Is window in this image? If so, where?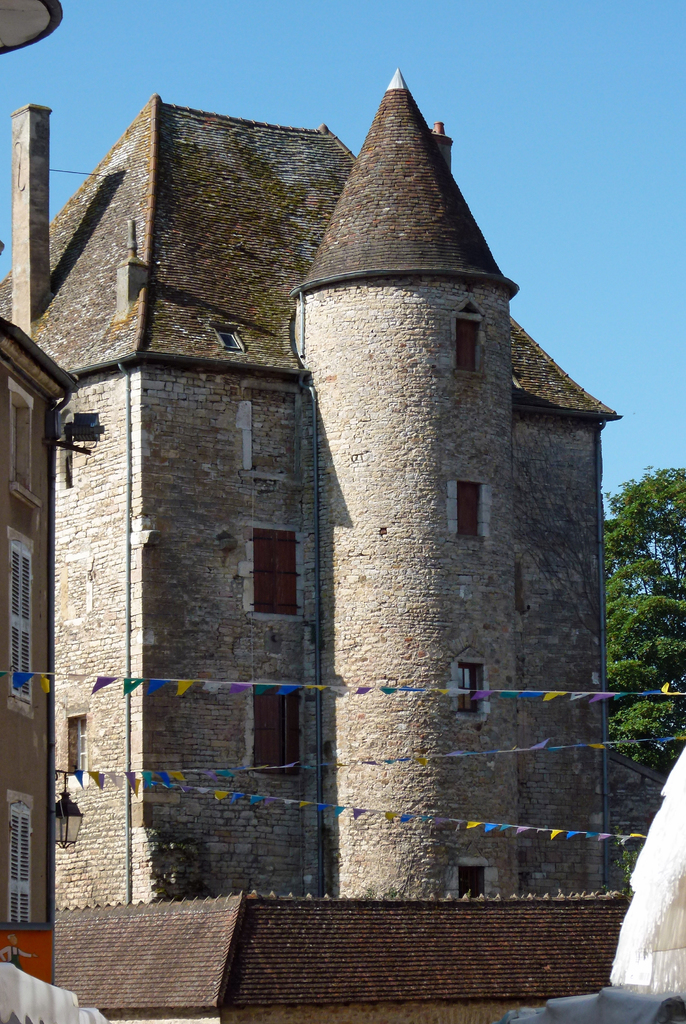
Yes, at <region>3, 373, 29, 499</region>.
